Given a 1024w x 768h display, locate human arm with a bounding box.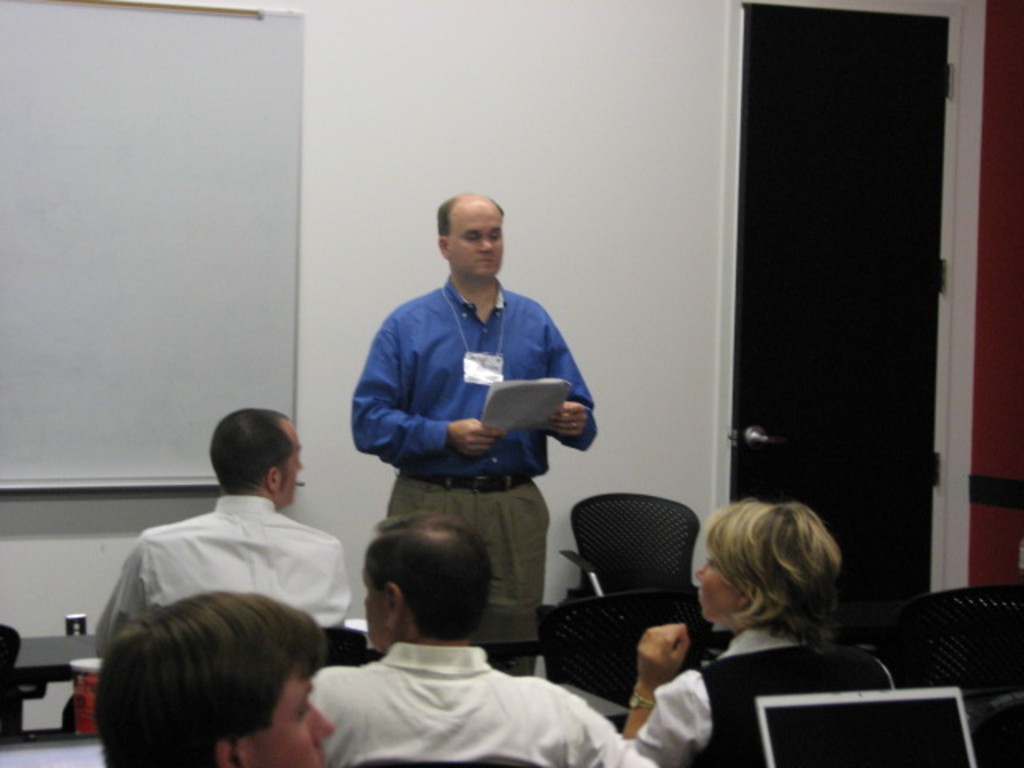
Located: bbox=(349, 306, 504, 459).
